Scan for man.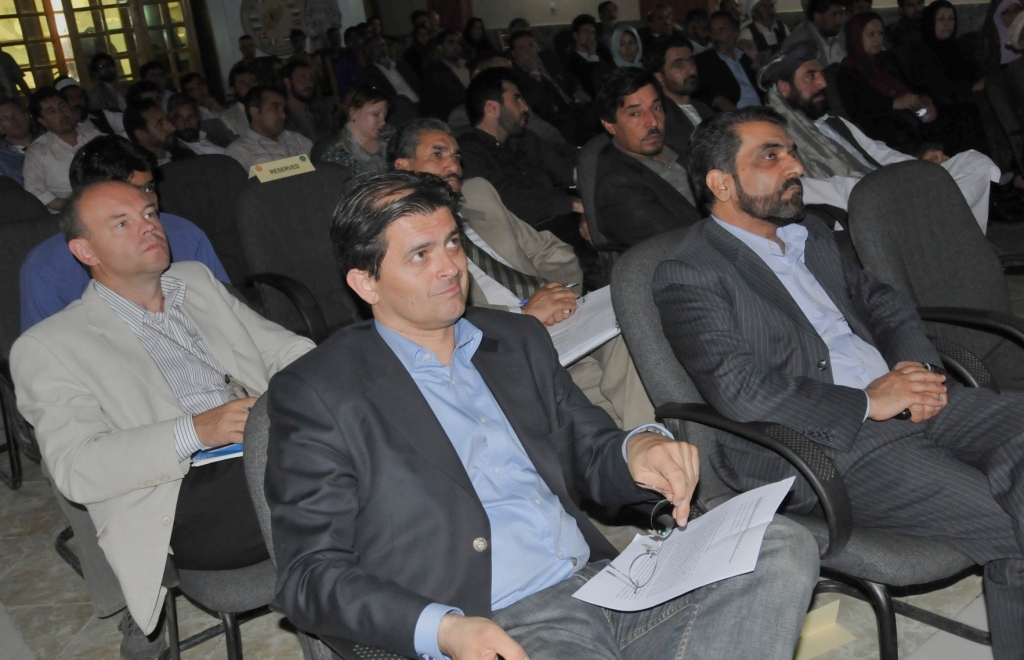
Scan result: BBox(18, 91, 112, 226).
